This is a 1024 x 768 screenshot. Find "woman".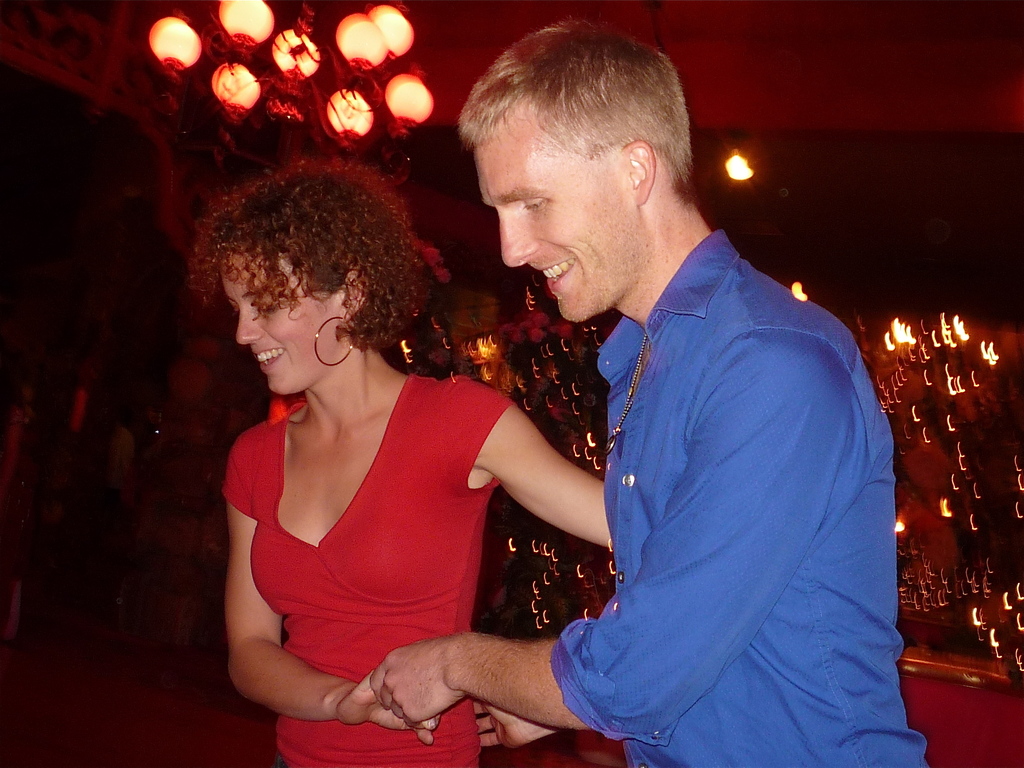
Bounding box: (211,151,620,767).
